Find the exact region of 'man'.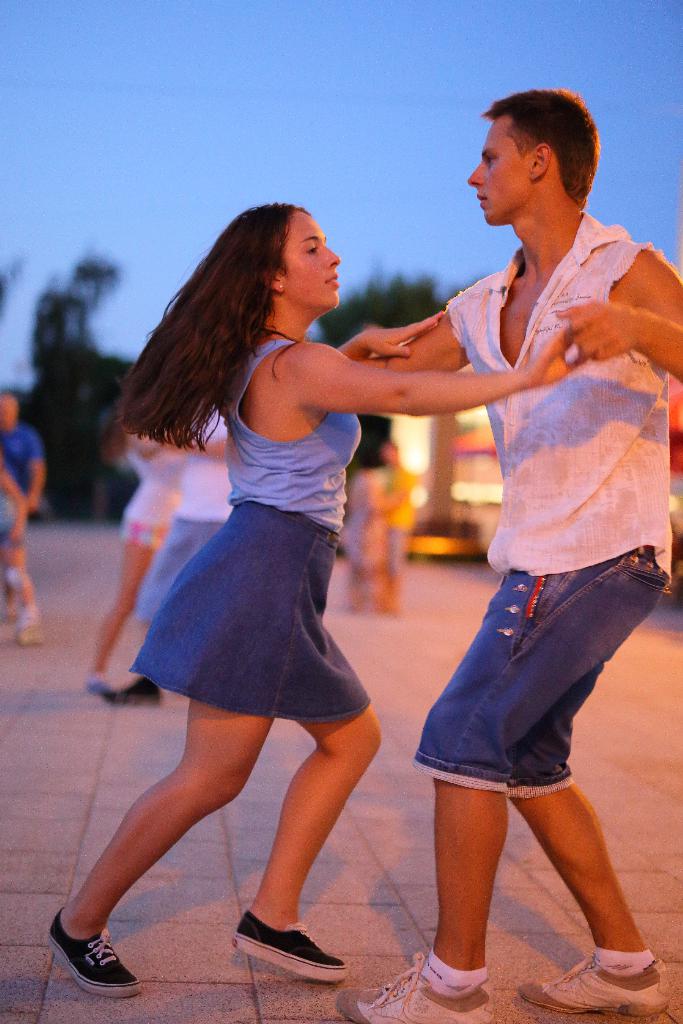
Exact region: l=347, t=91, r=682, b=1023.
